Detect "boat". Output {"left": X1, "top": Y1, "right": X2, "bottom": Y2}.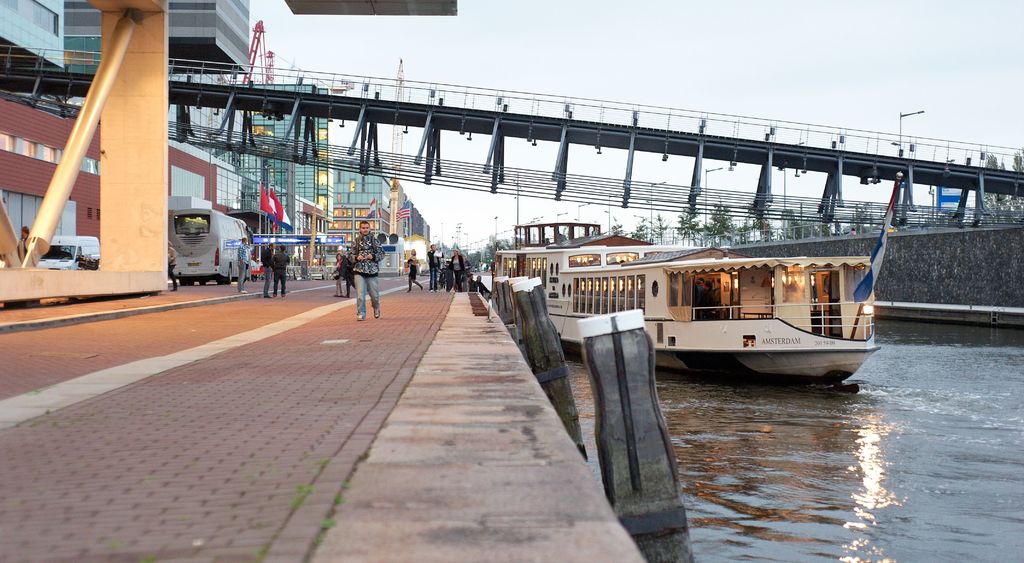
{"left": 493, "top": 189, "right": 902, "bottom": 400}.
